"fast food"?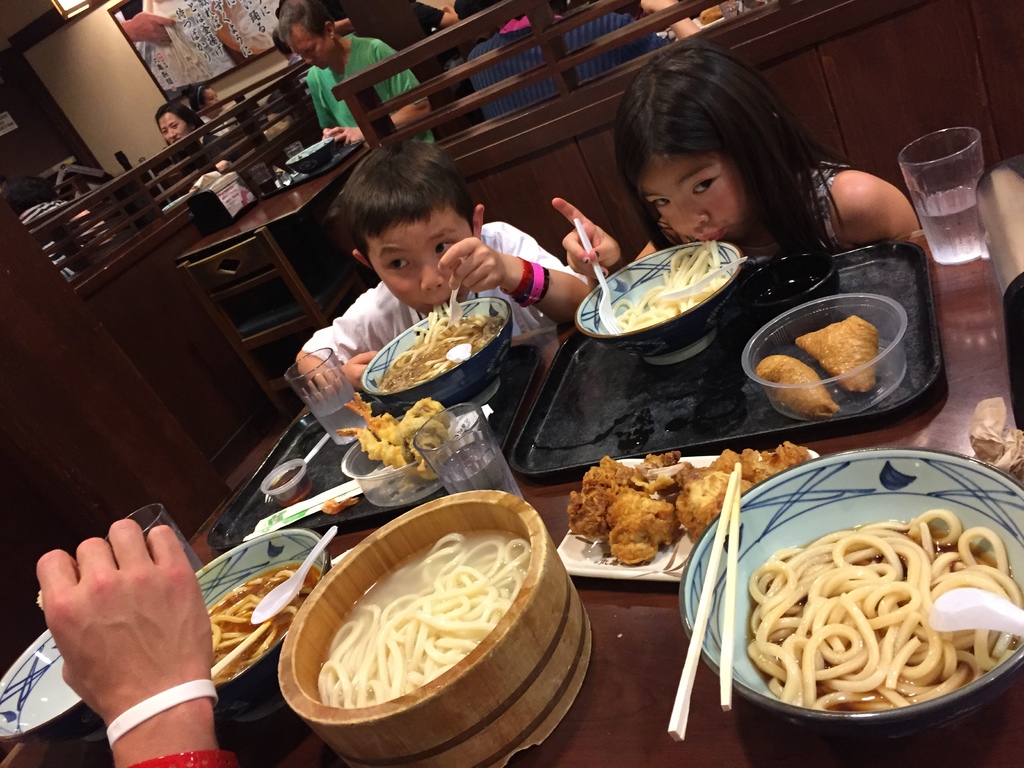
[x1=319, y1=529, x2=538, y2=705]
